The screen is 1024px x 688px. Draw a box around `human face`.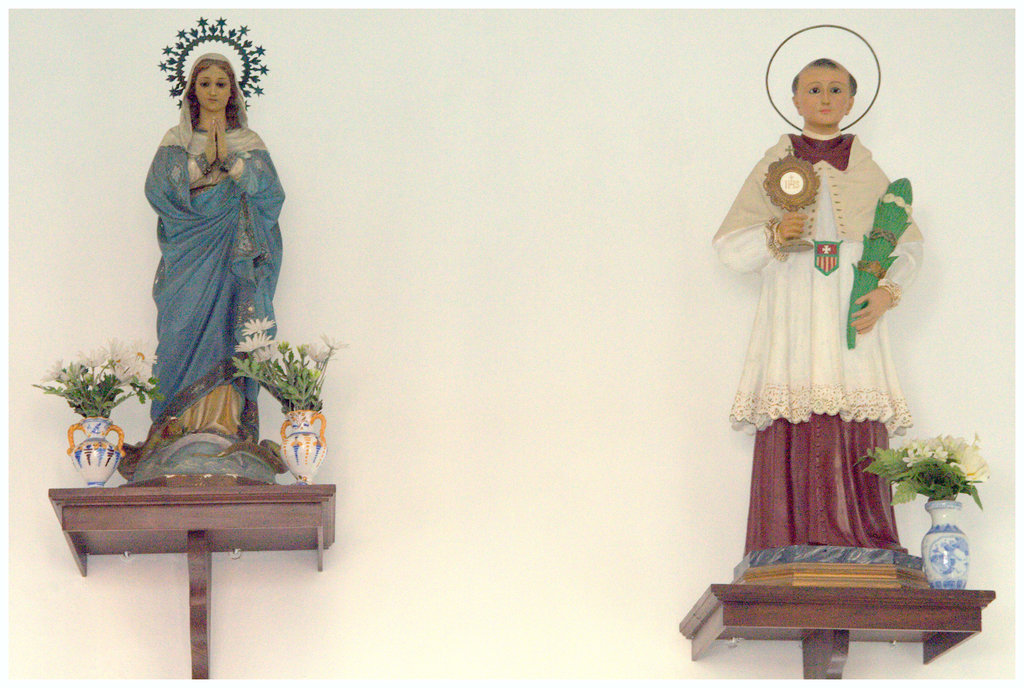
[left=795, top=64, right=846, bottom=123].
